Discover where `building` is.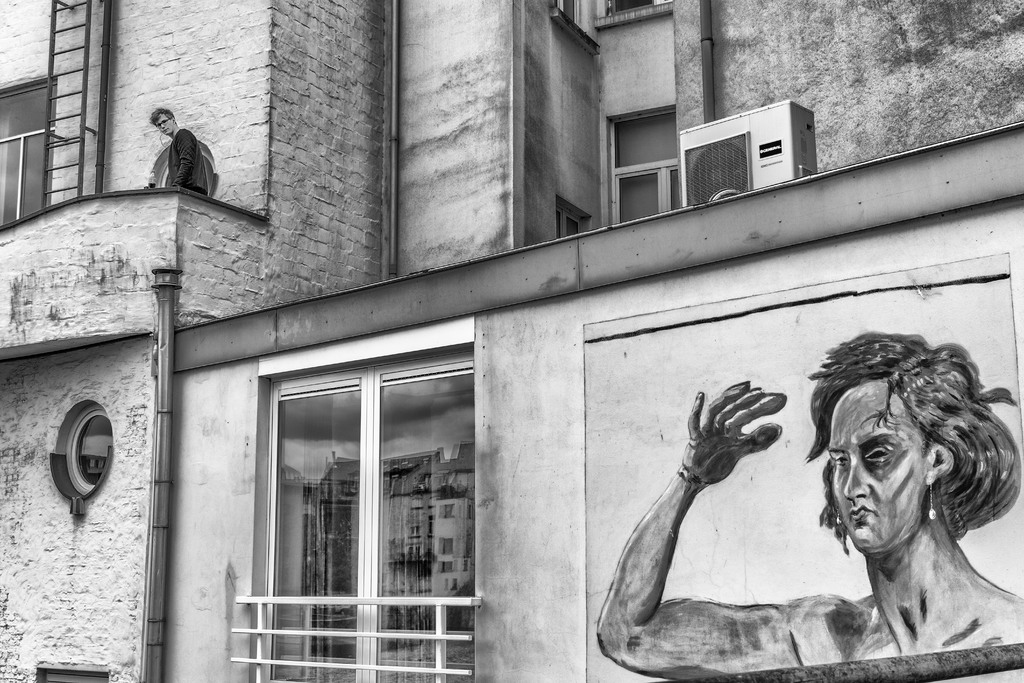
Discovered at (x1=1, y1=2, x2=1023, y2=682).
